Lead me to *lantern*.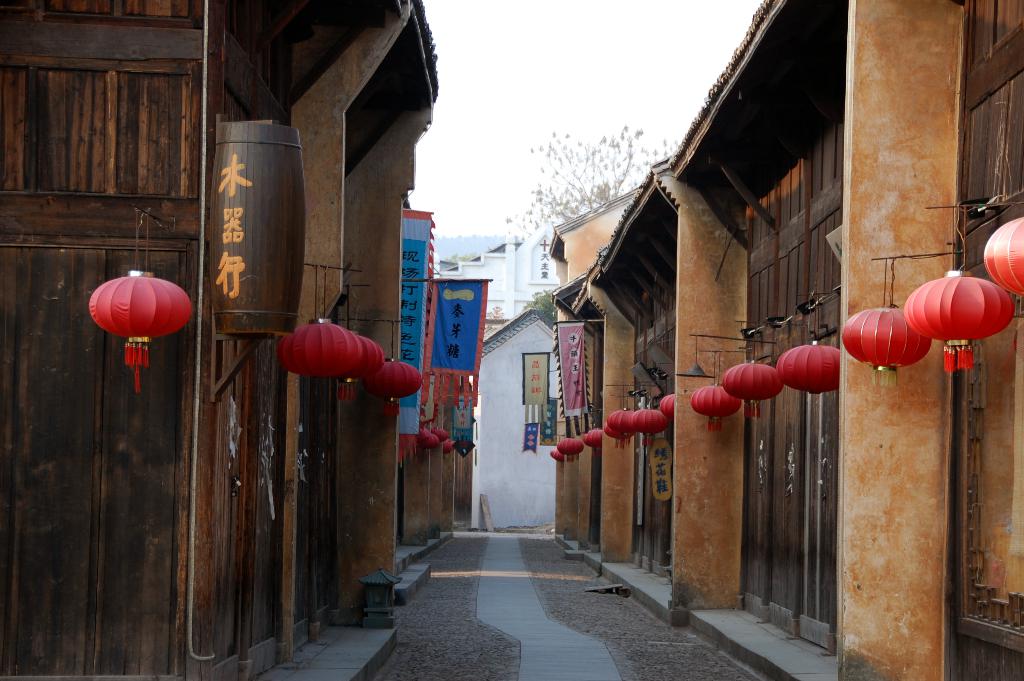
Lead to crop(554, 438, 579, 459).
